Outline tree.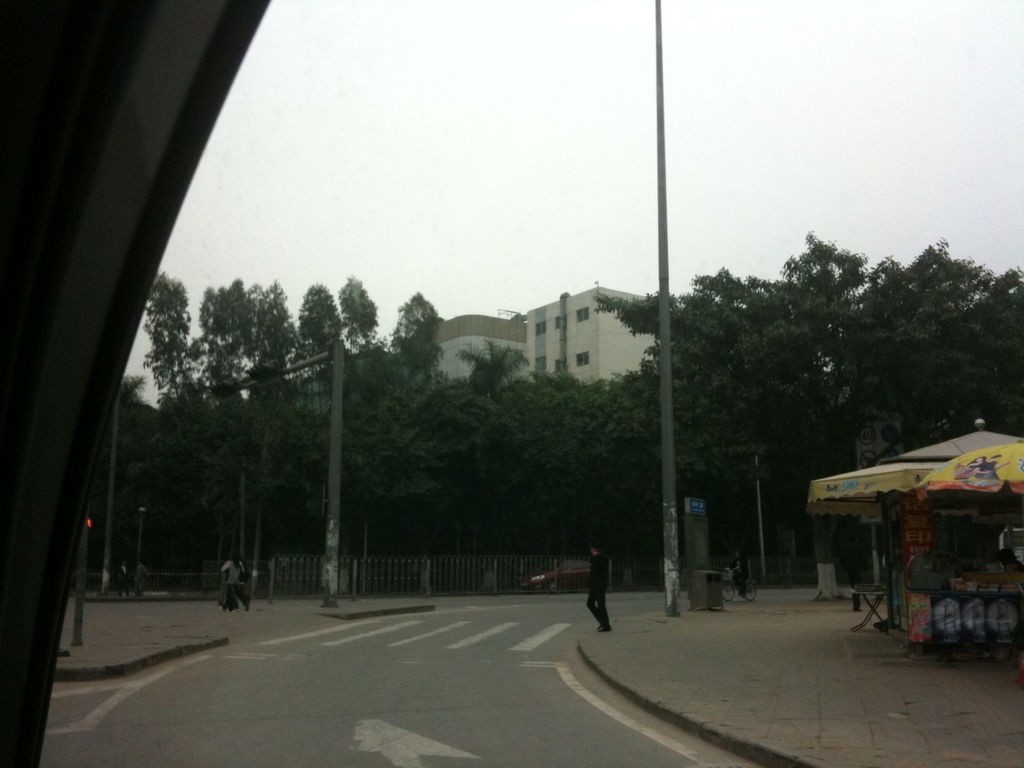
Outline: 836/236/994/432.
